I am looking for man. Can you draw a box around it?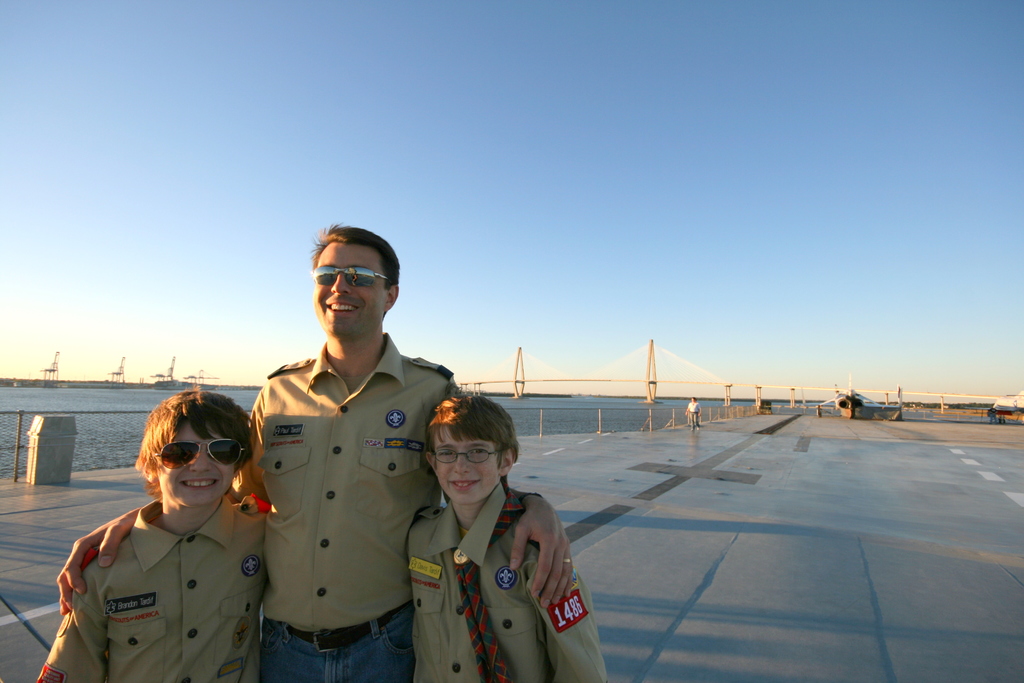
Sure, the bounding box is box=[56, 220, 573, 682].
